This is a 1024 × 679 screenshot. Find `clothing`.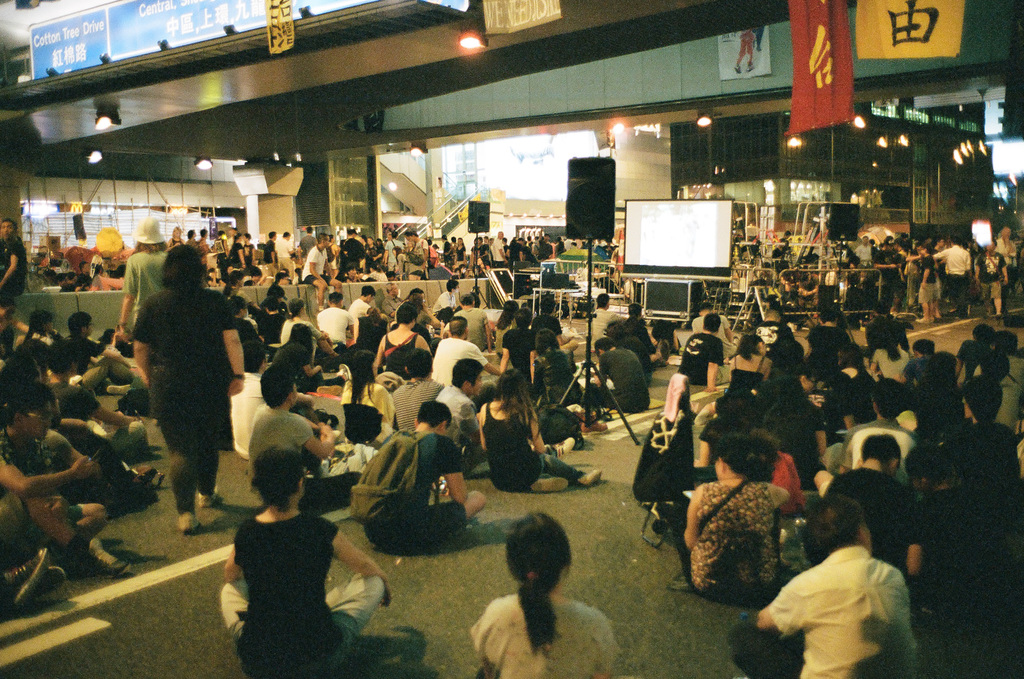
Bounding box: (x1=382, y1=295, x2=405, y2=320).
